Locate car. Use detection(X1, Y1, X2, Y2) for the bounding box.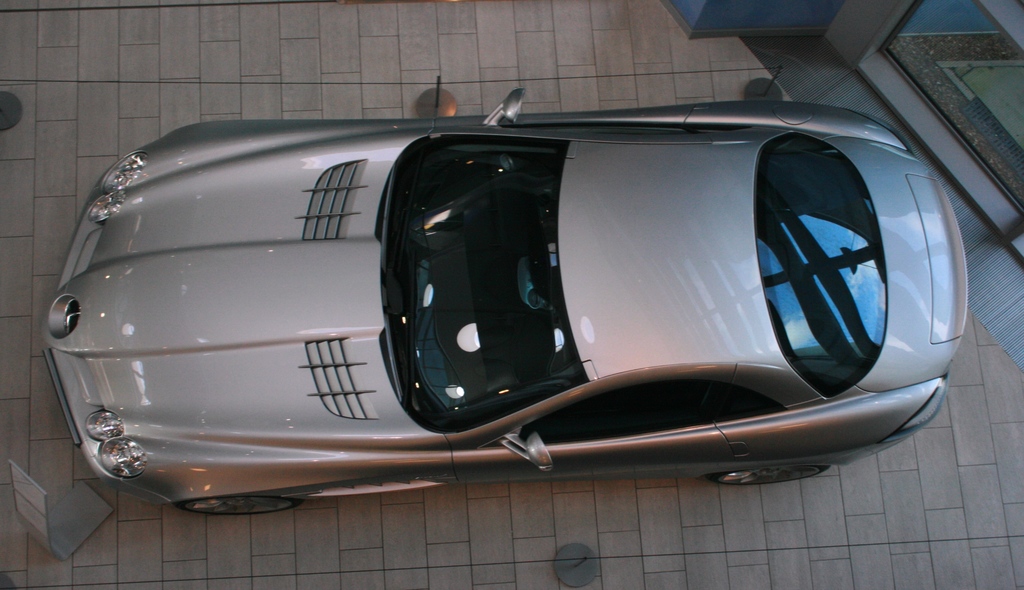
detection(42, 86, 970, 518).
